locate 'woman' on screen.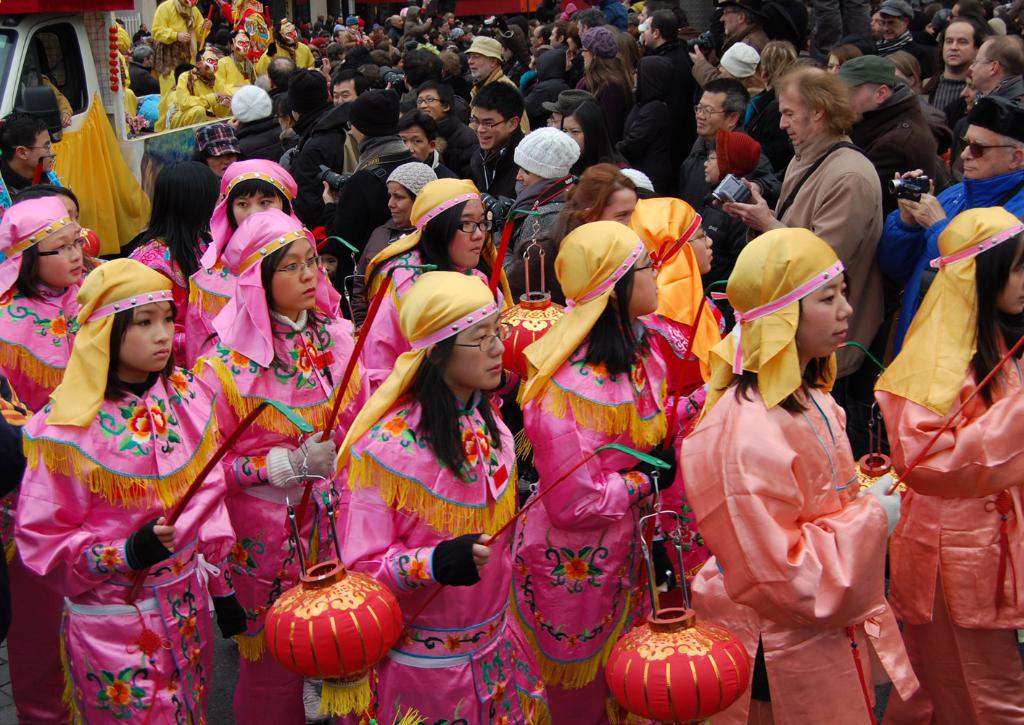
On screen at <box>887,49,961,154</box>.
